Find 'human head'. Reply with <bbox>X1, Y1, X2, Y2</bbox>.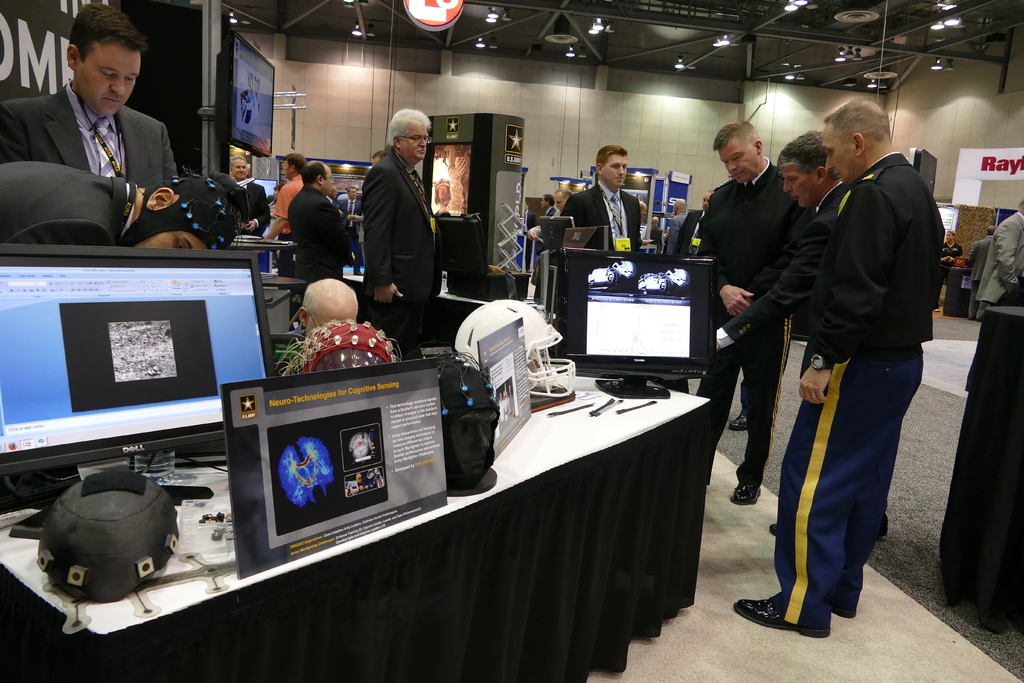
<bbox>824, 99, 891, 181</bbox>.
